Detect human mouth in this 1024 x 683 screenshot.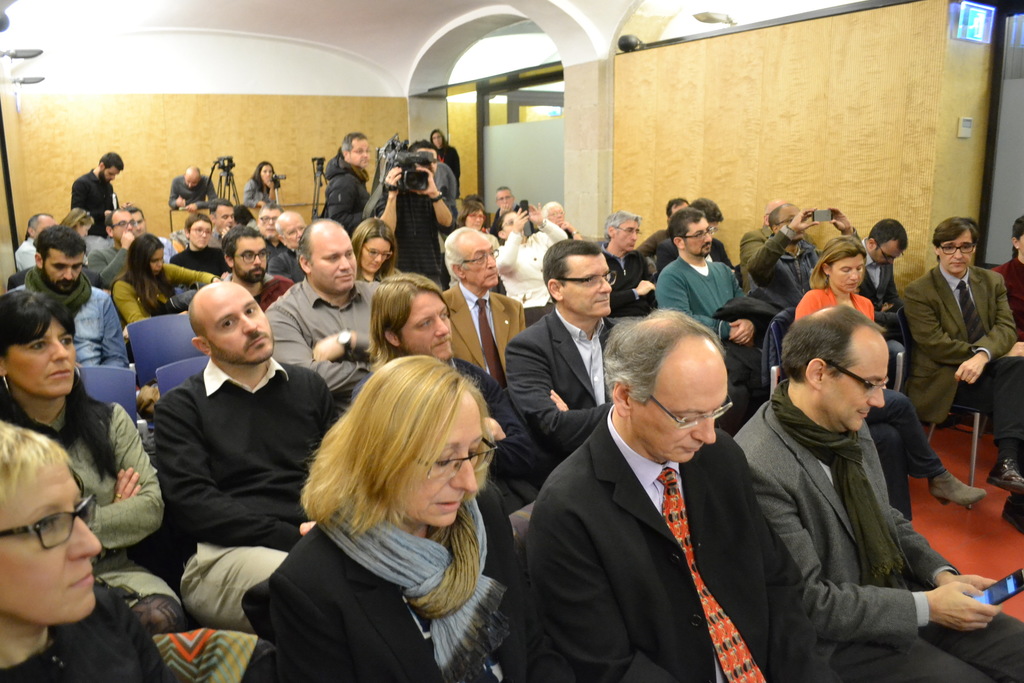
Detection: rect(252, 333, 268, 344).
